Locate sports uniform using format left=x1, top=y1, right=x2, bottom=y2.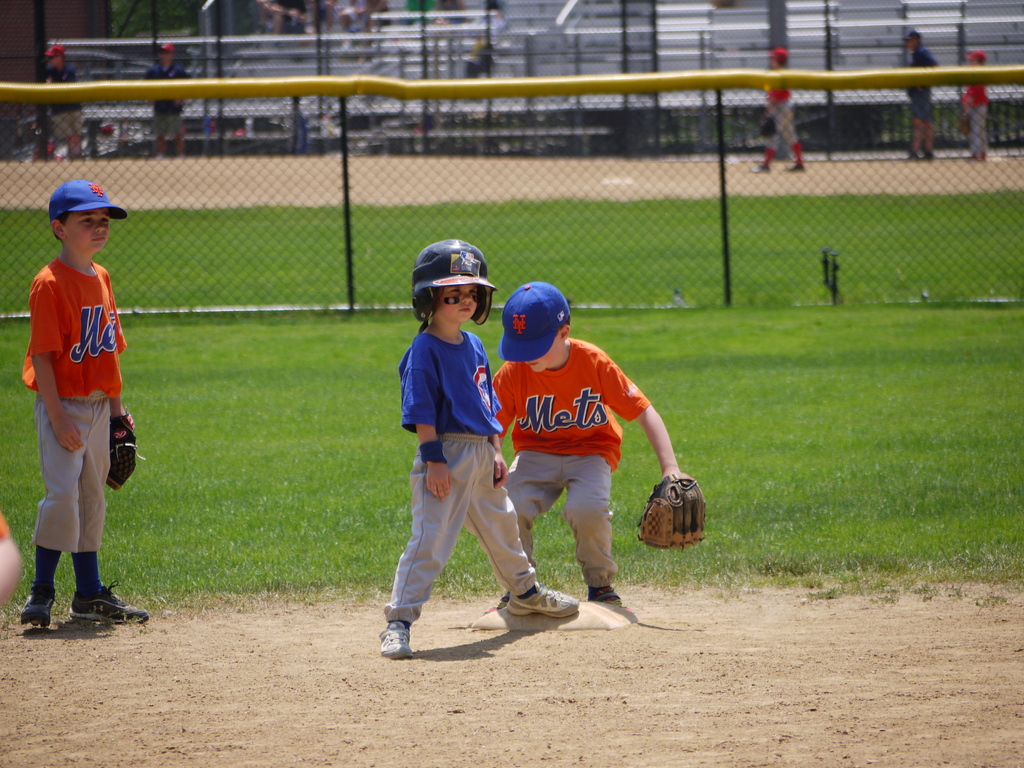
left=383, top=324, right=536, bottom=627.
